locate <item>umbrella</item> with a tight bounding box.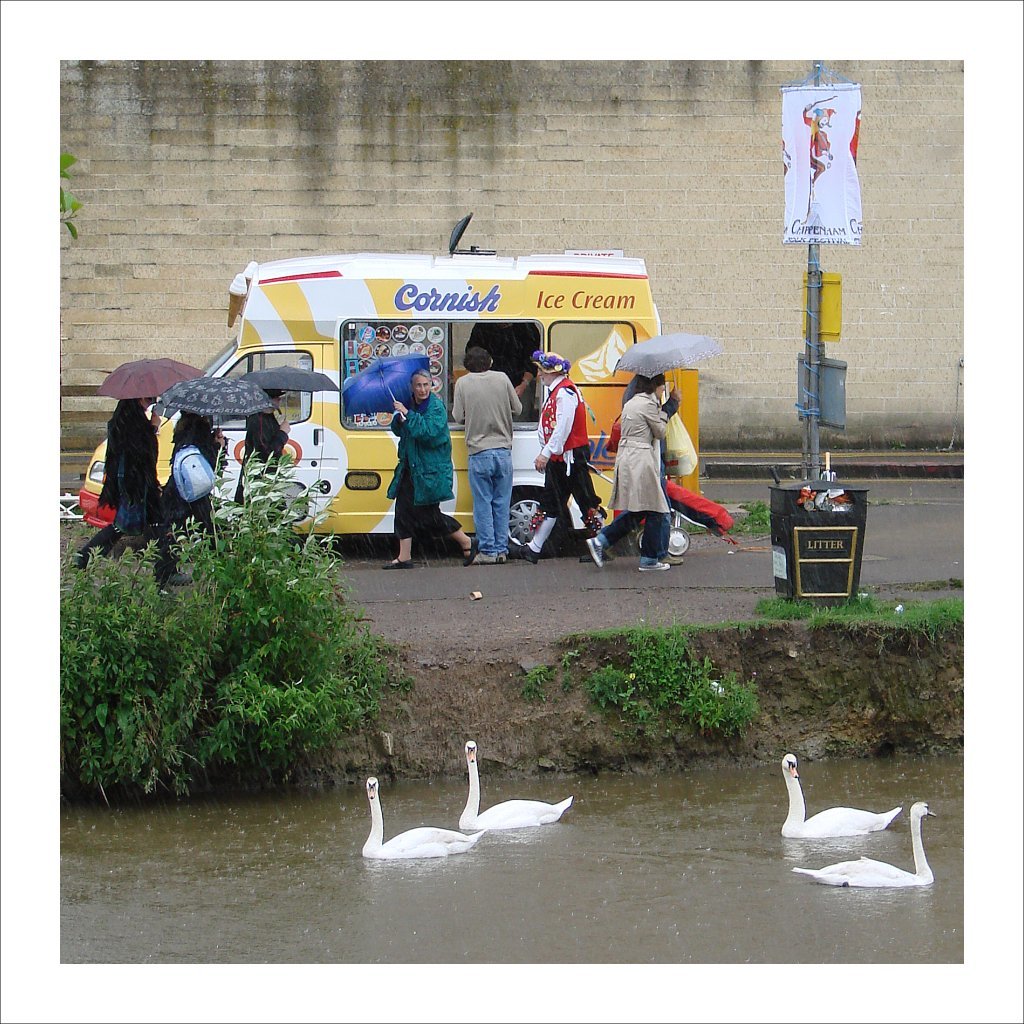
(242, 364, 340, 419).
